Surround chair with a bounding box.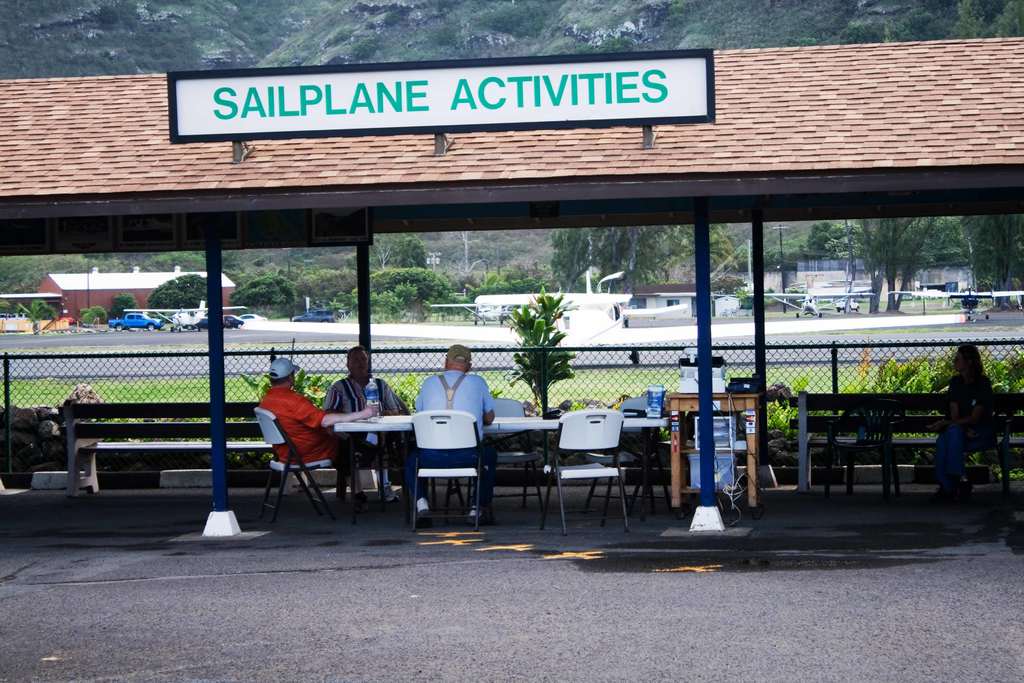
<box>409,409,493,534</box>.
